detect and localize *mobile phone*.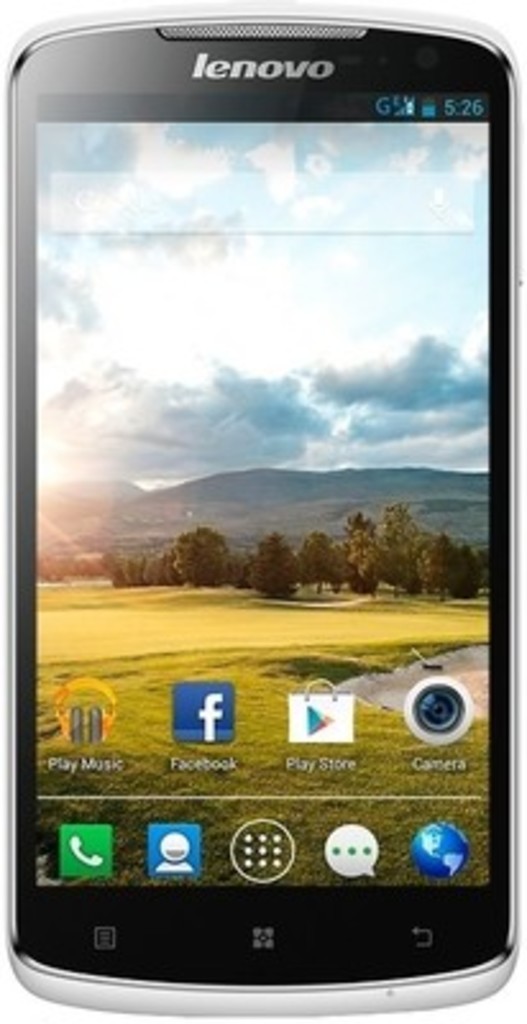
Localized at 0, 3, 526, 919.
